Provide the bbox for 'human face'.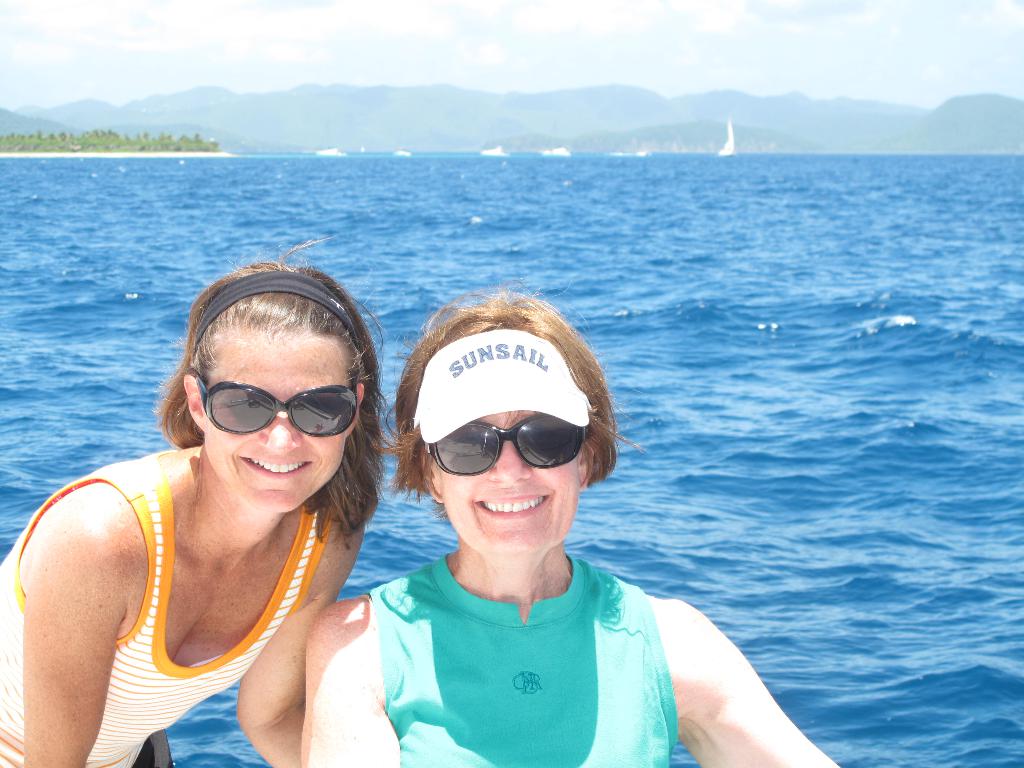
region(200, 322, 349, 516).
